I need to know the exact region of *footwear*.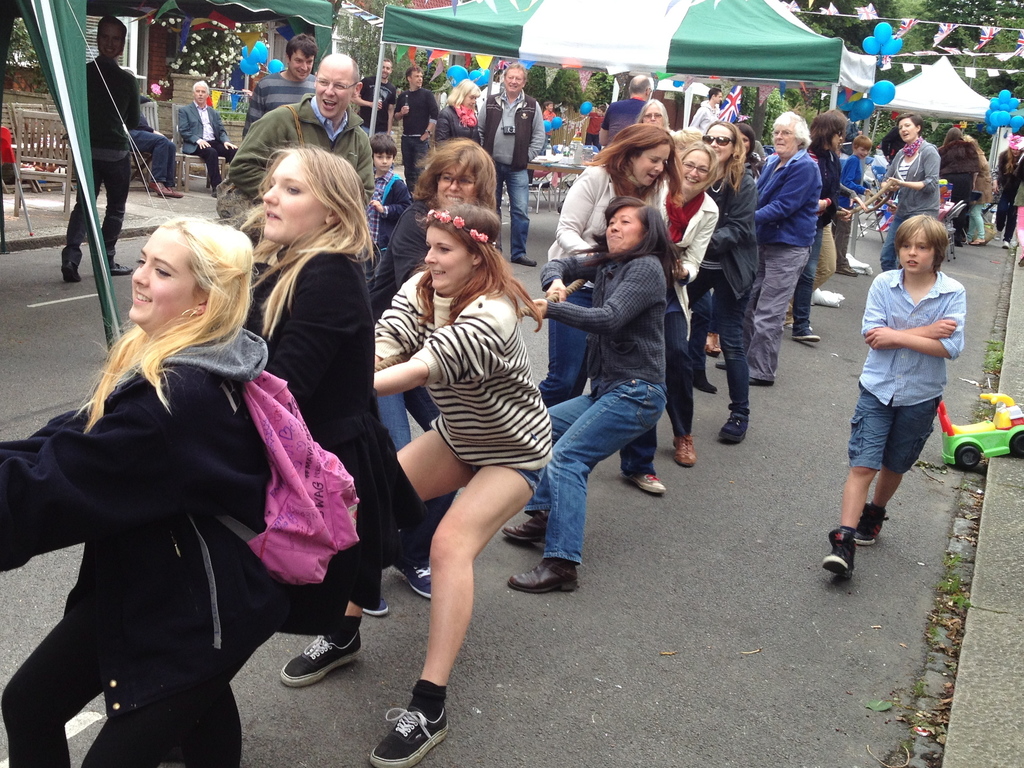
Region: {"left": 107, "top": 262, "right": 137, "bottom": 274}.
